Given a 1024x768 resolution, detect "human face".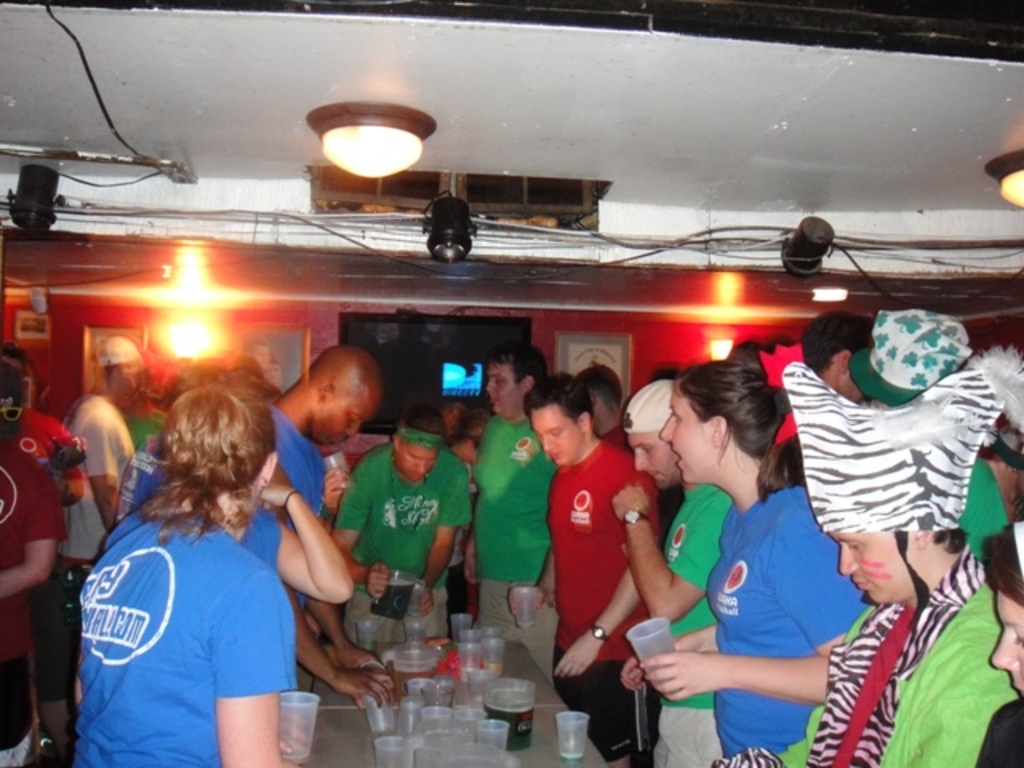
select_region(531, 408, 579, 474).
